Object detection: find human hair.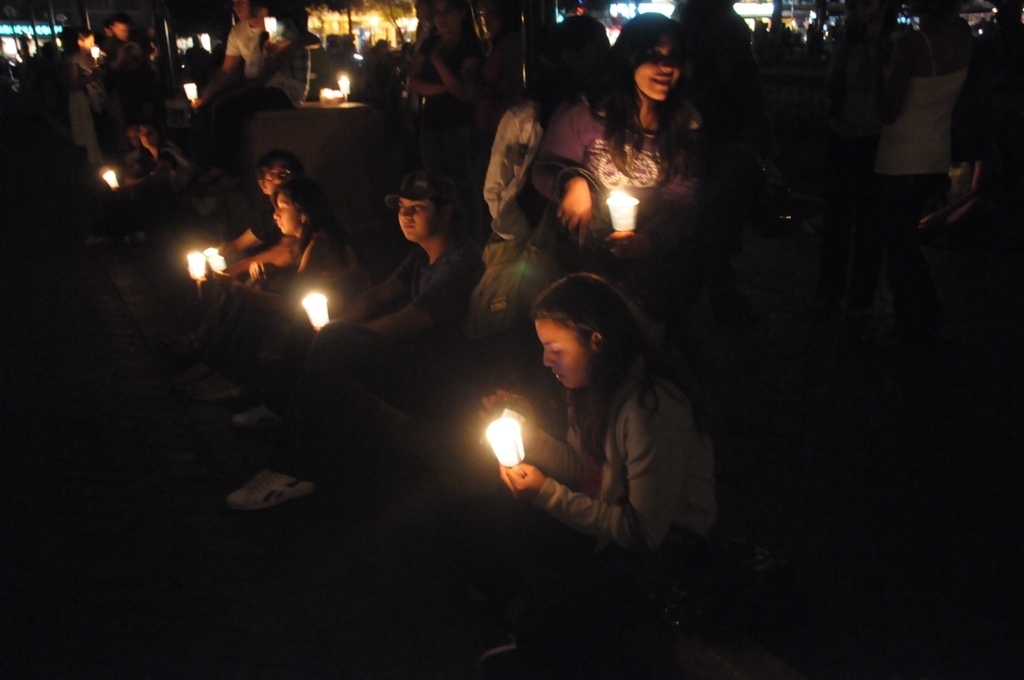
crop(520, 270, 666, 460).
